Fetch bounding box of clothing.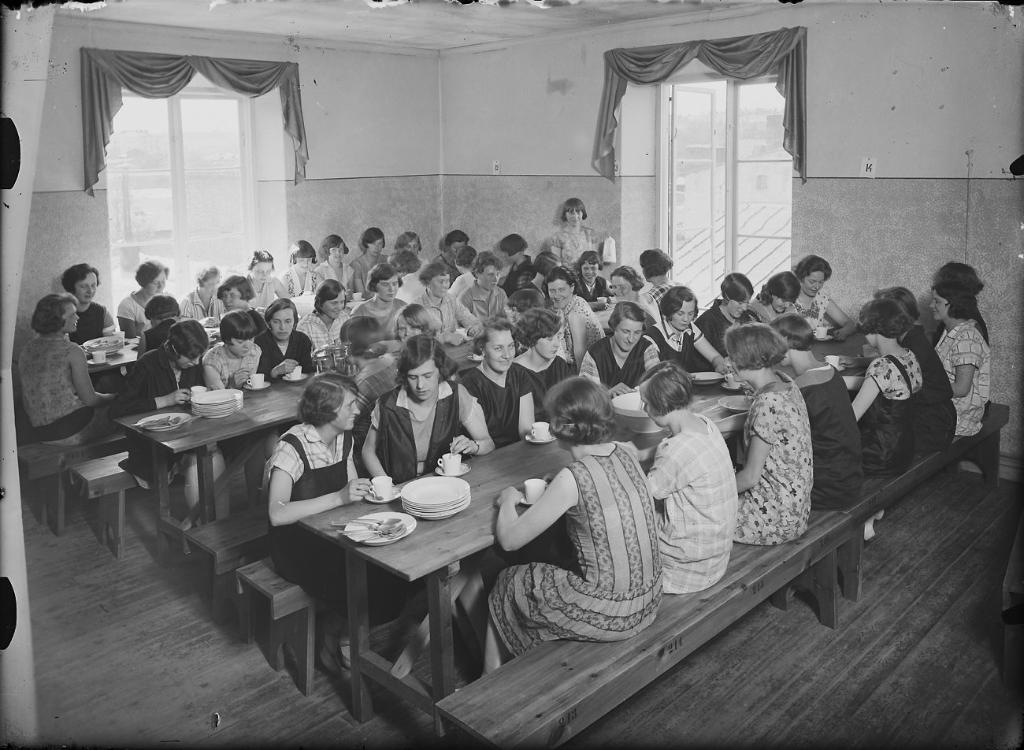
Bbox: <bbox>645, 318, 704, 380</bbox>.
